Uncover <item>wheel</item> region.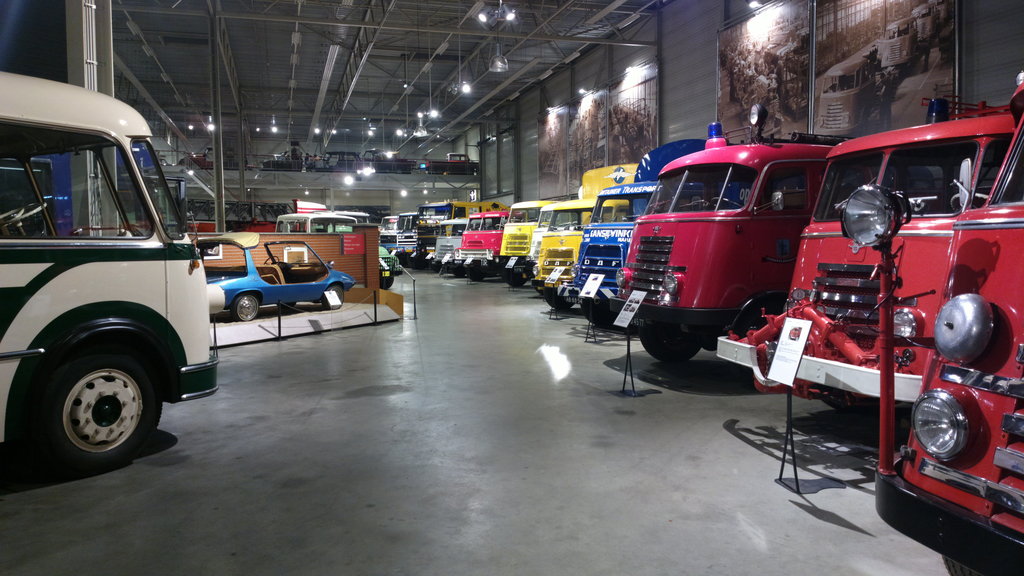
Uncovered: {"left": 410, "top": 253, "right": 428, "bottom": 268}.
